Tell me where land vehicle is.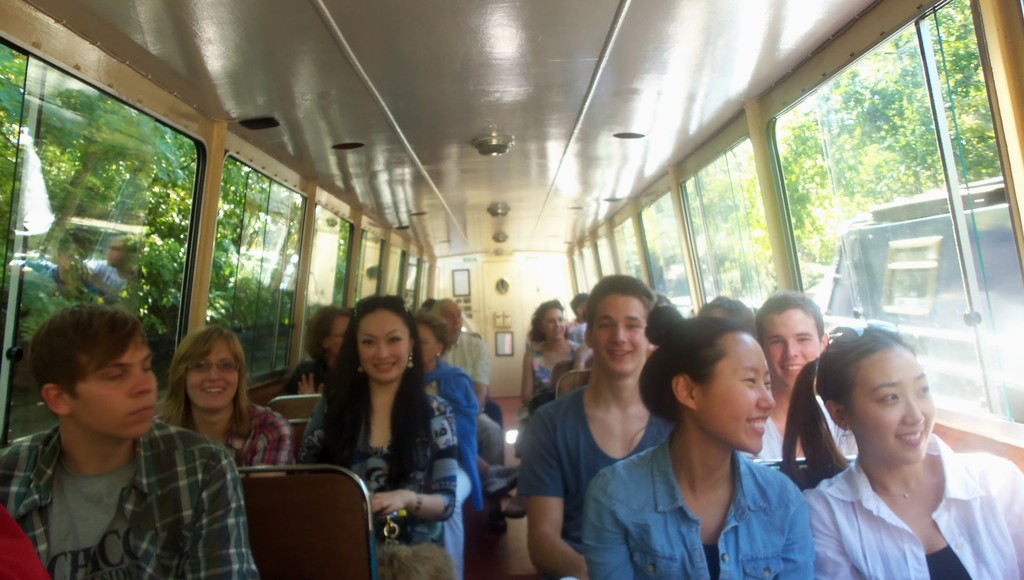
land vehicle is at left=823, top=179, right=1021, bottom=472.
